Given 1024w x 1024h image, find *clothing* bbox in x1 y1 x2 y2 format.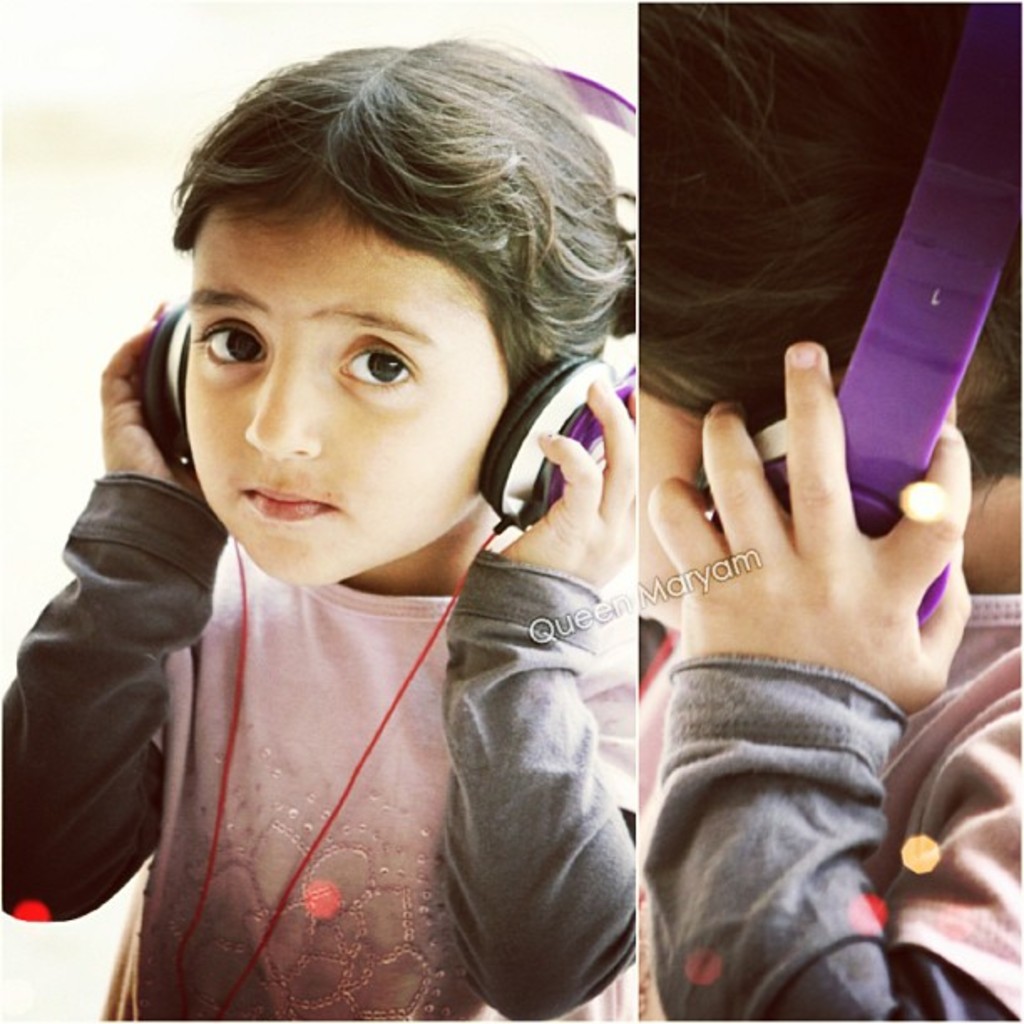
627 599 1022 1022.
